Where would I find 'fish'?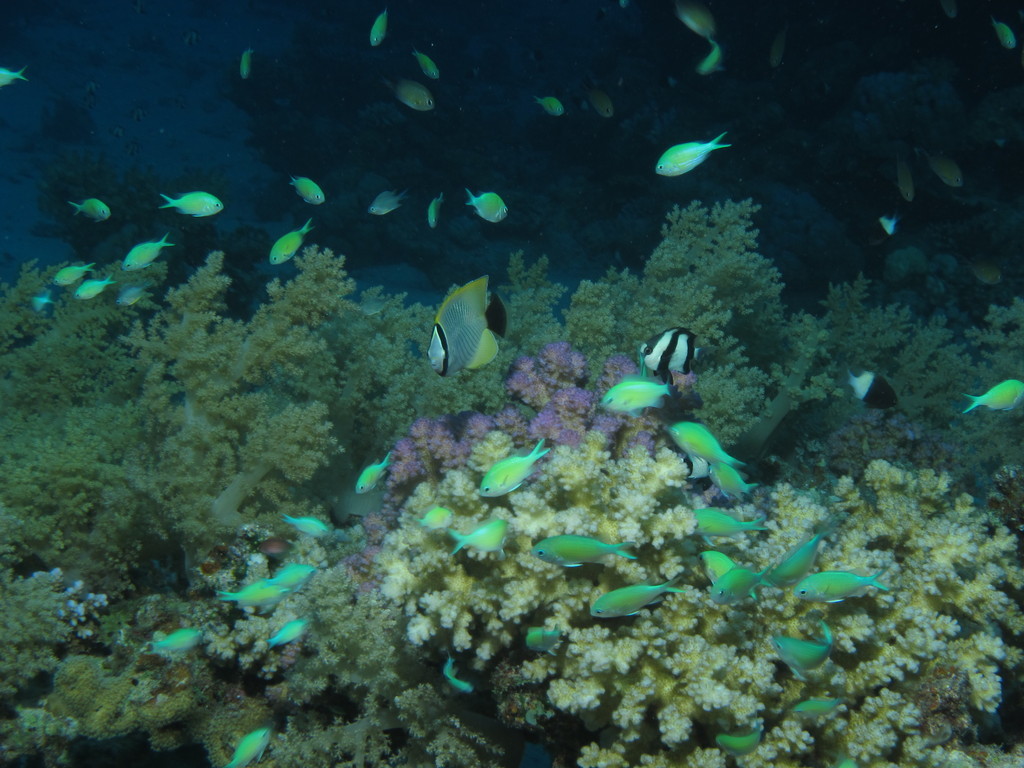
At crop(711, 567, 768, 605).
